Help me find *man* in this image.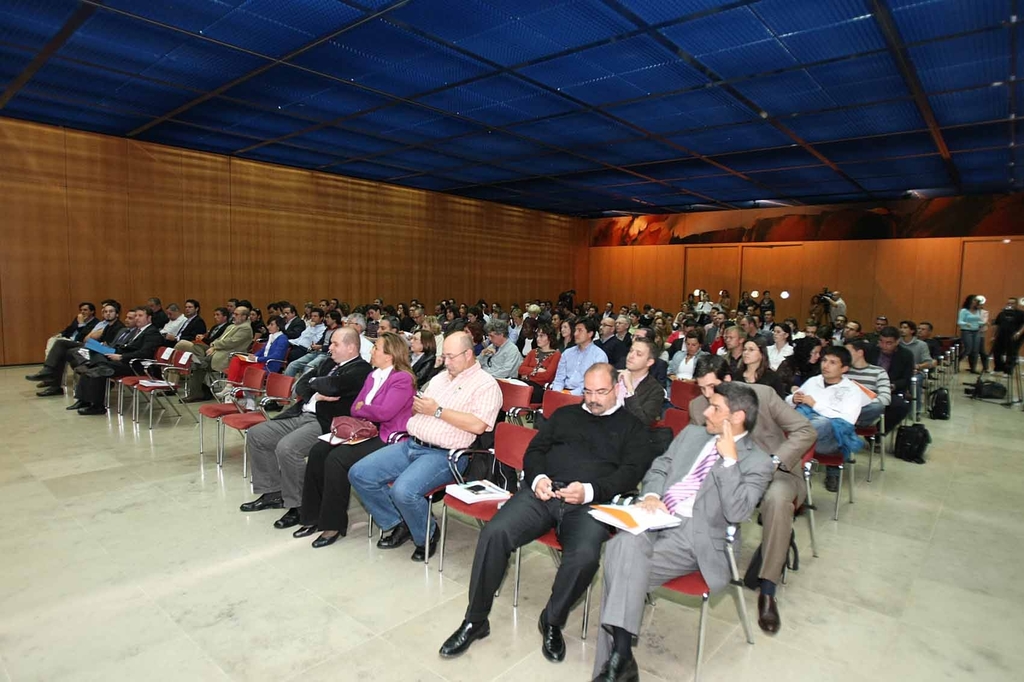
Found it: l=477, t=322, r=523, b=383.
